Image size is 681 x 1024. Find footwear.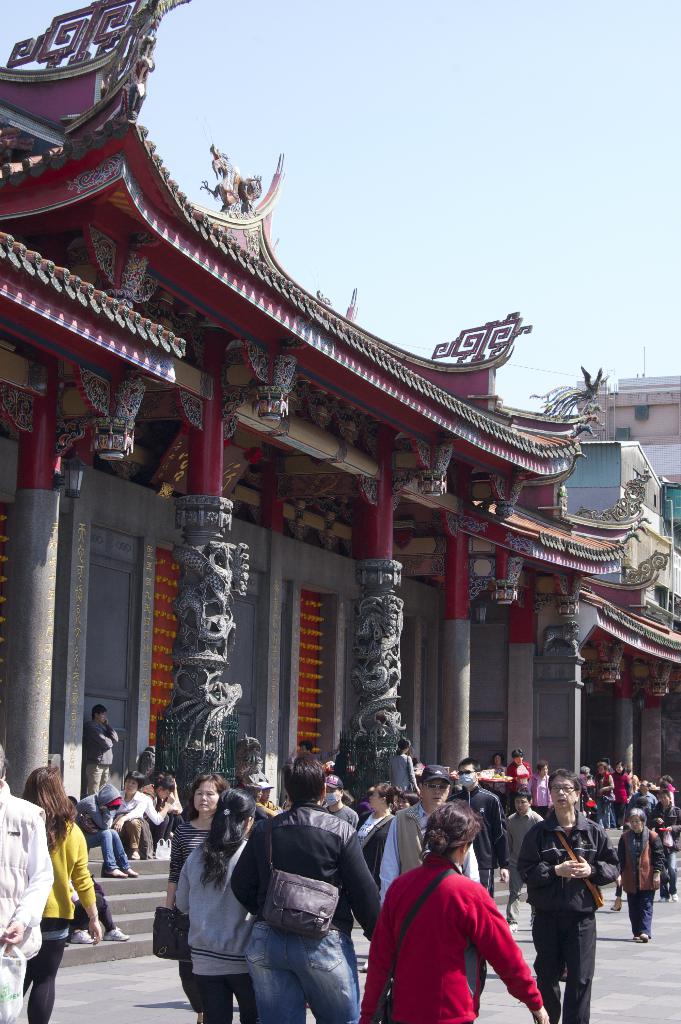
(x1=103, y1=924, x2=133, y2=941).
